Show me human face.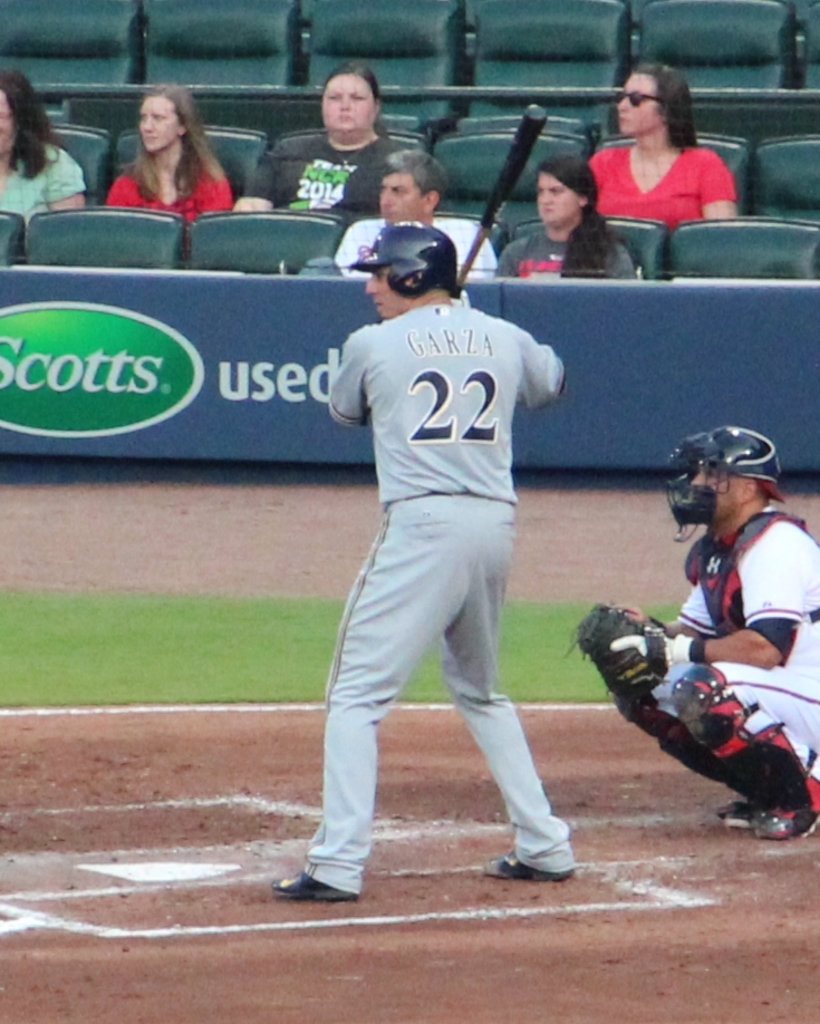
human face is here: 367 269 406 319.
